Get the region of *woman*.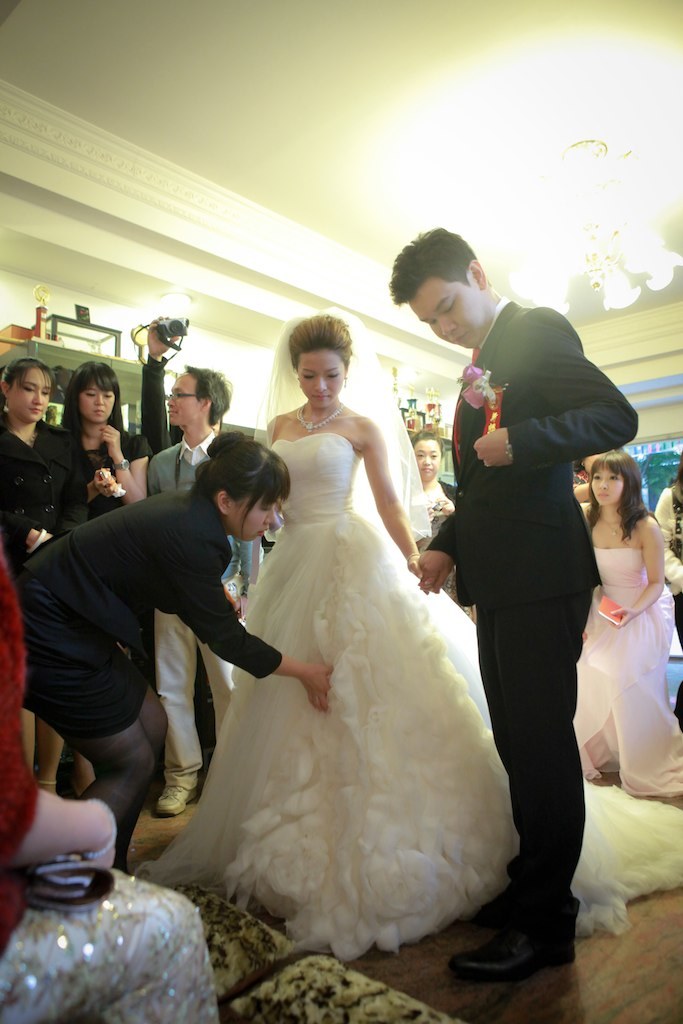
BBox(572, 444, 682, 799).
